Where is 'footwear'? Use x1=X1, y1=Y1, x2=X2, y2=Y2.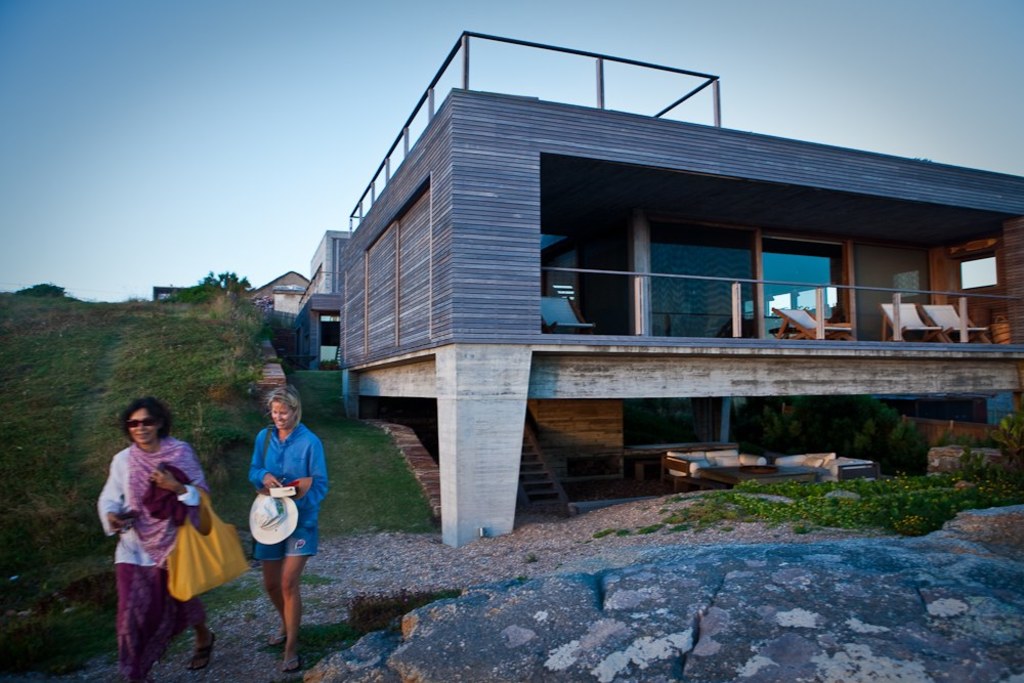
x1=266, y1=633, x2=283, y2=648.
